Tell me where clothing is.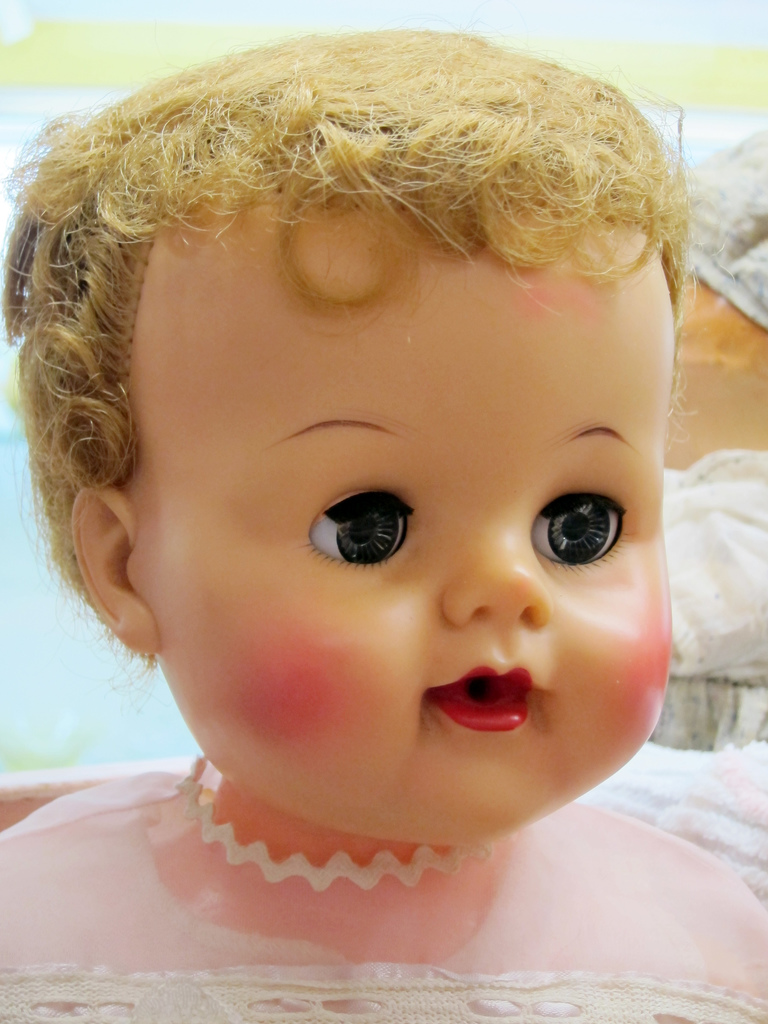
clothing is at [0,750,767,1007].
